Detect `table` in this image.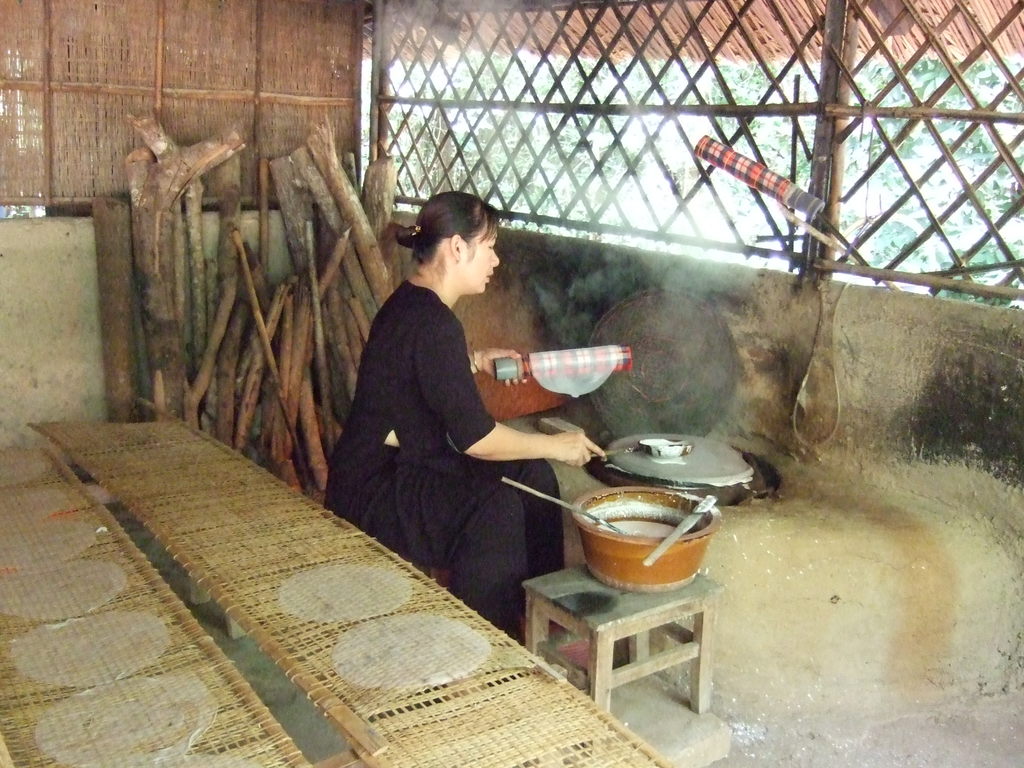
Detection: l=529, t=561, r=738, b=728.
